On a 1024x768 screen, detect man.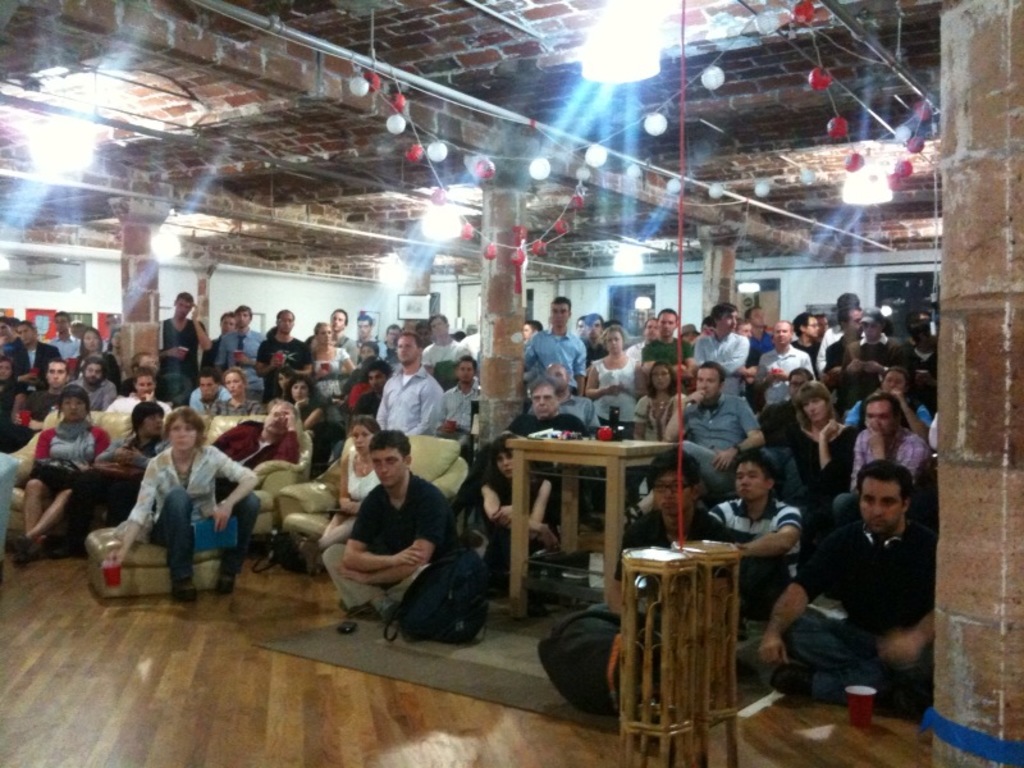
x1=570, y1=312, x2=588, y2=335.
